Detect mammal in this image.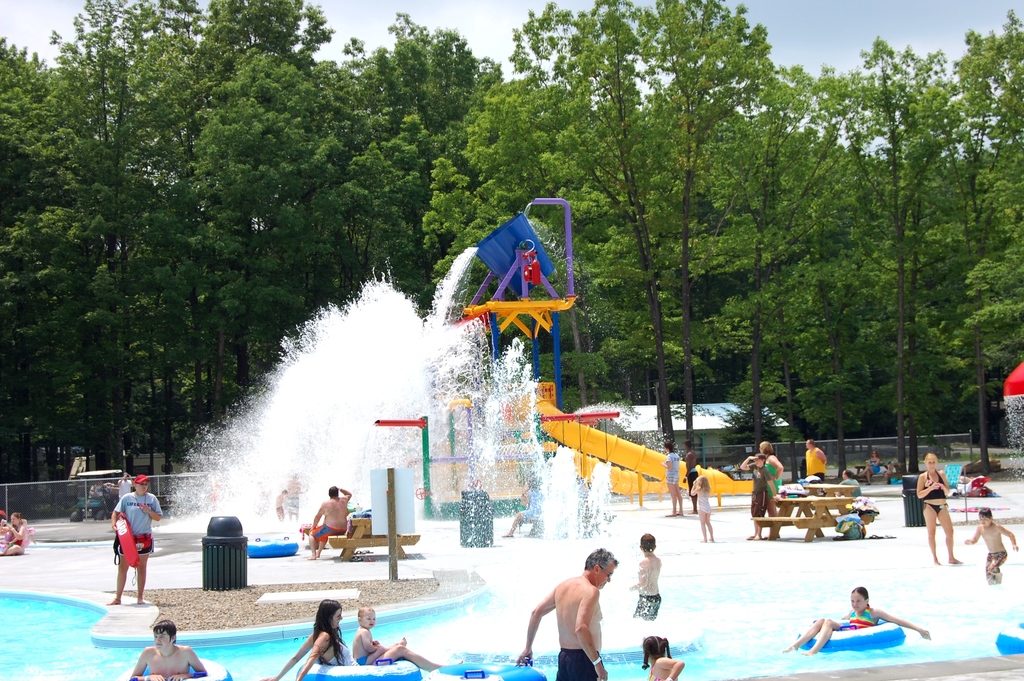
Detection: 834/469/862/505.
